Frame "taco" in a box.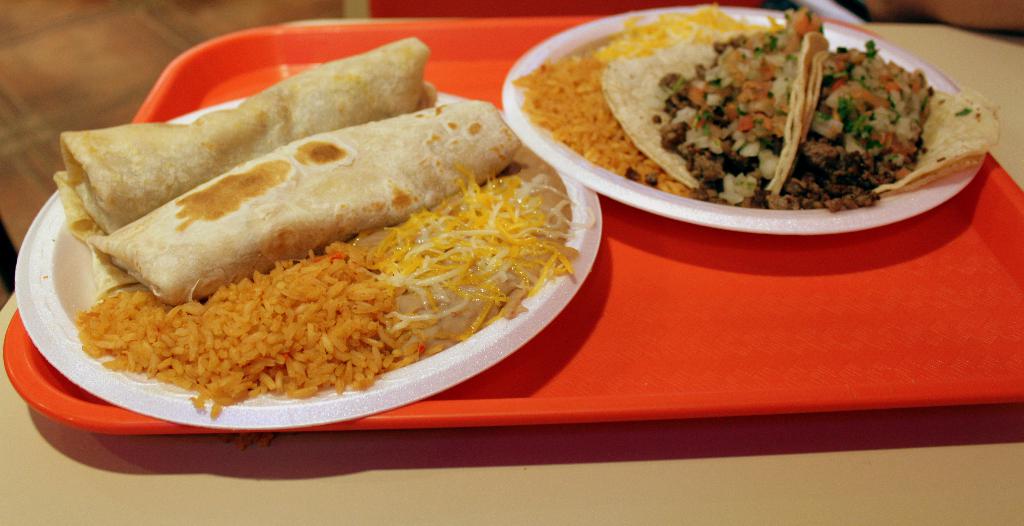
rect(56, 36, 455, 252).
